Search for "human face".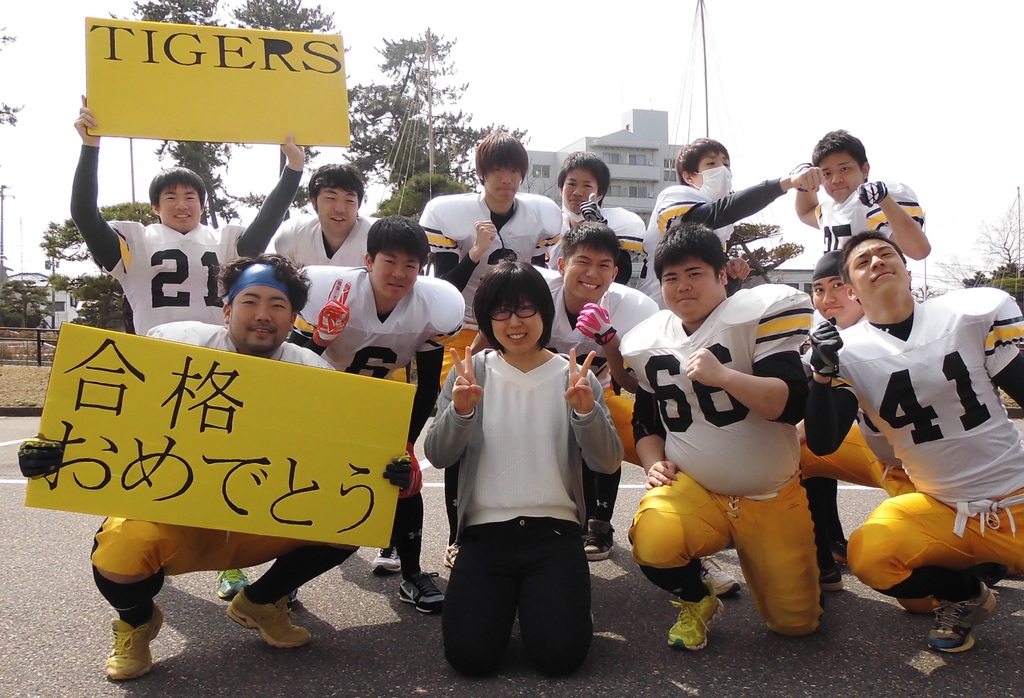
Found at [left=692, top=150, right=730, bottom=193].
